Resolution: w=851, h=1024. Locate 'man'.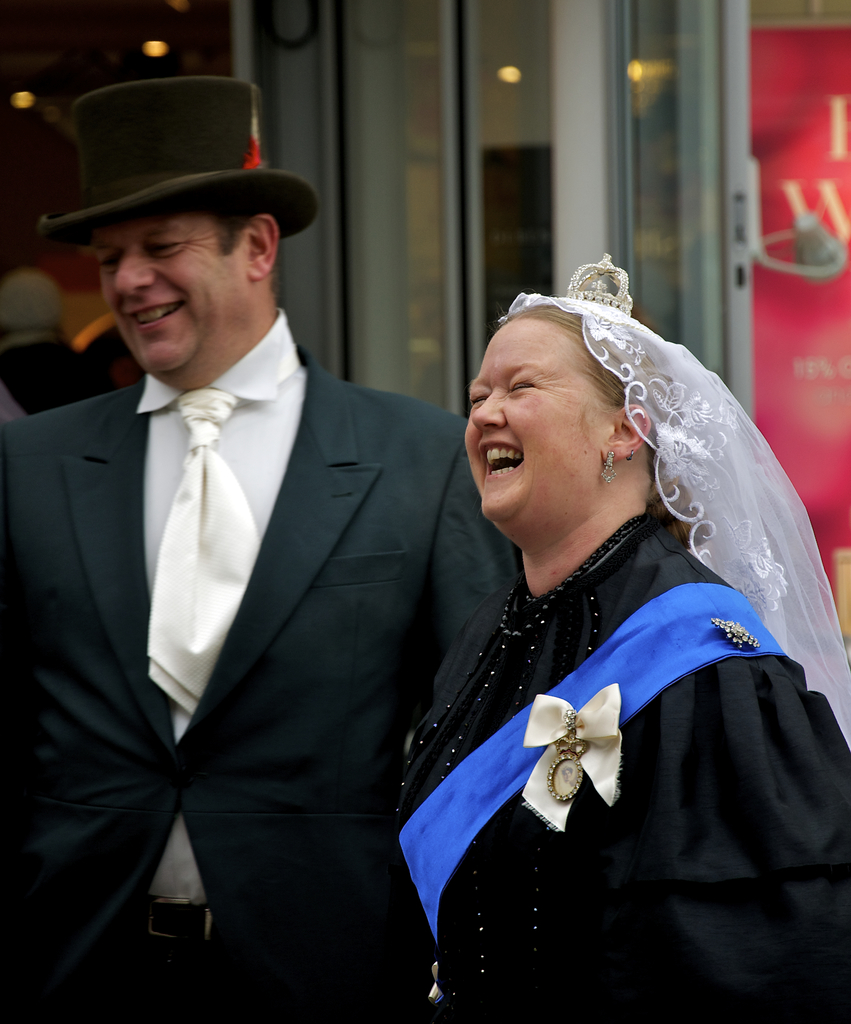
bbox(4, 81, 527, 1010).
